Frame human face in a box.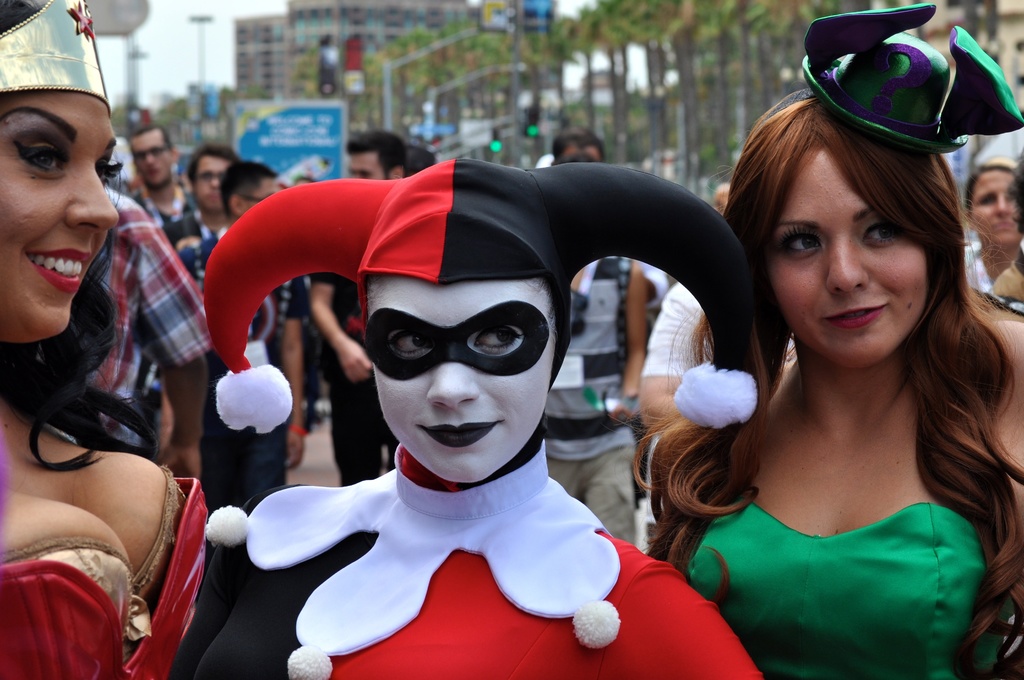
0/88/120/339.
